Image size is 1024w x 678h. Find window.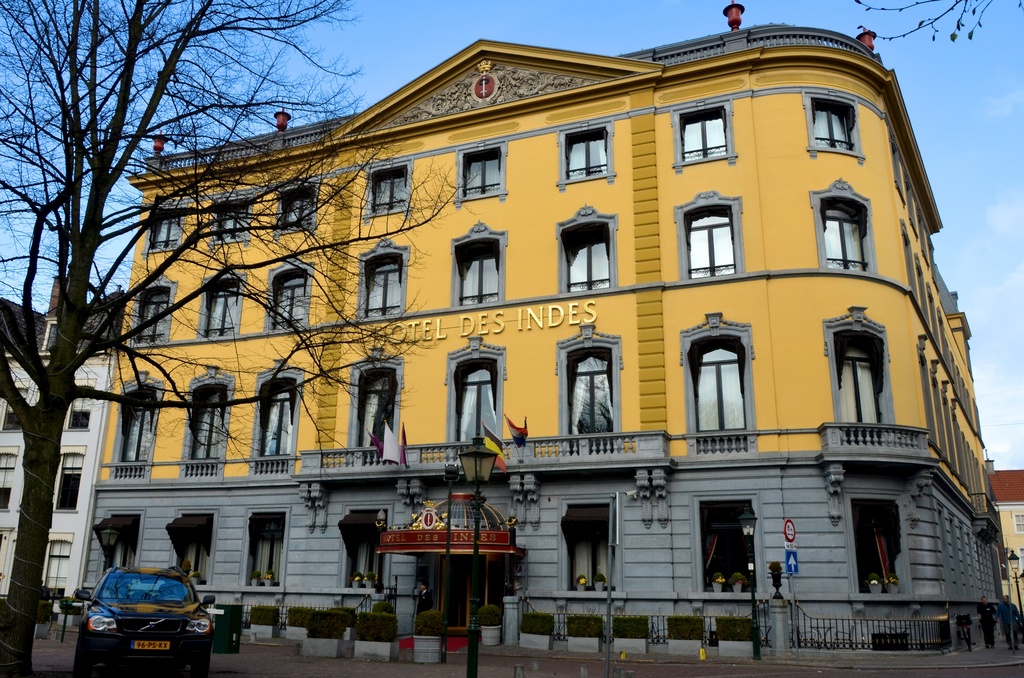
<bbox>45, 533, 74, 593</bbox>.
